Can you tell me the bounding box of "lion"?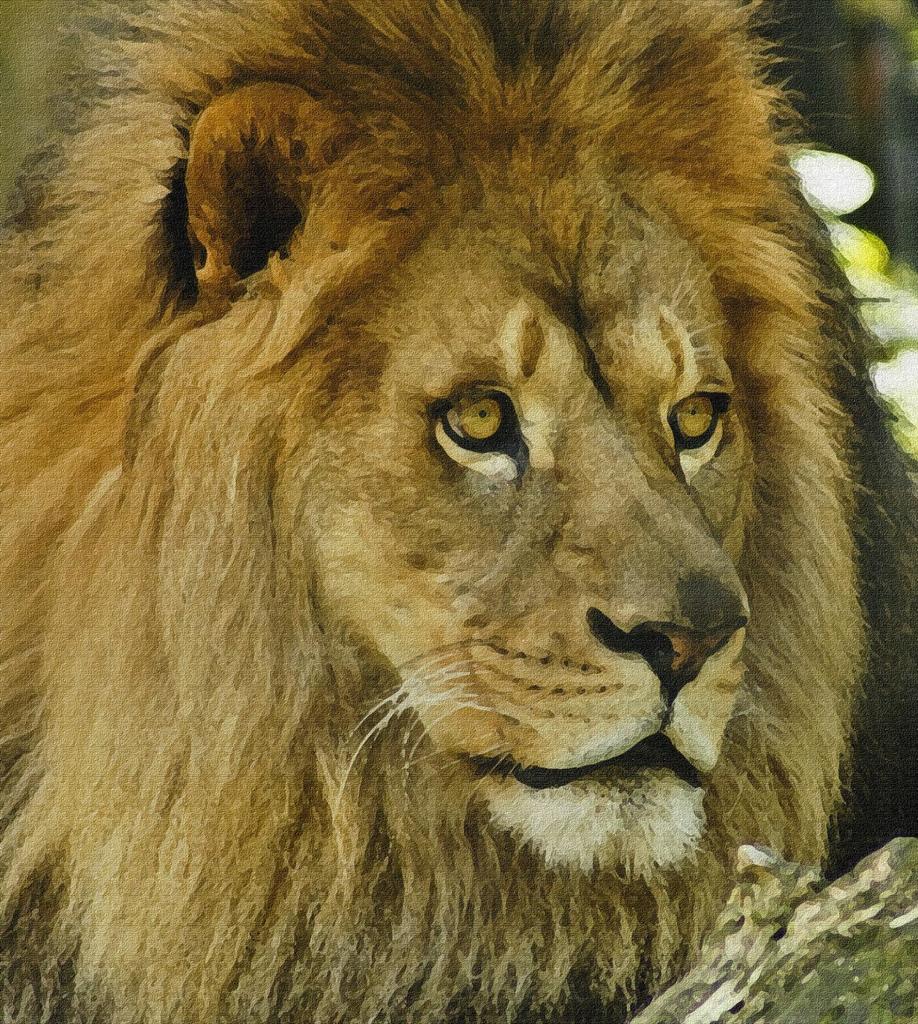
rect(3, 0, 917, 1023).
